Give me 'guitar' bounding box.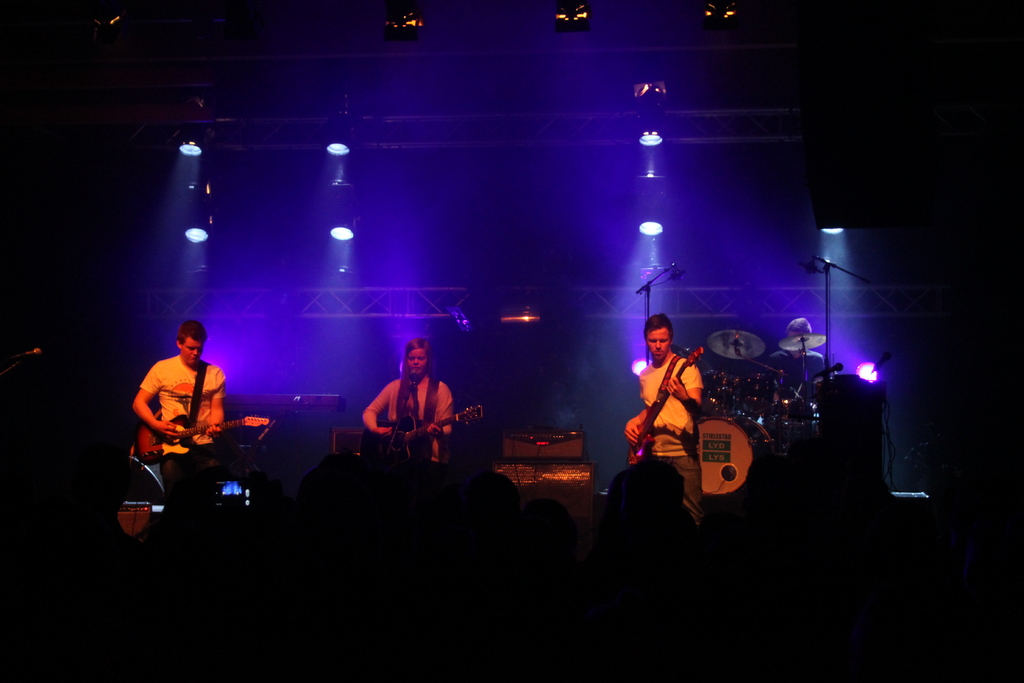
x1=381 y1=398 x2=485 y2=469.
